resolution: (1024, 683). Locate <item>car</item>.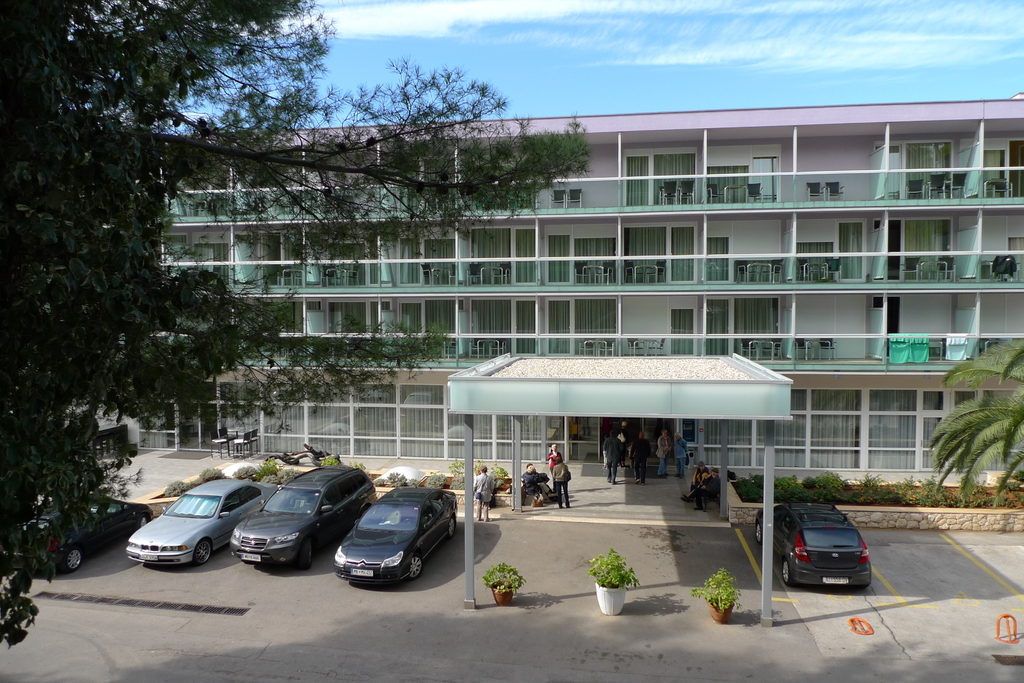
[228, 466, 376, 570].
